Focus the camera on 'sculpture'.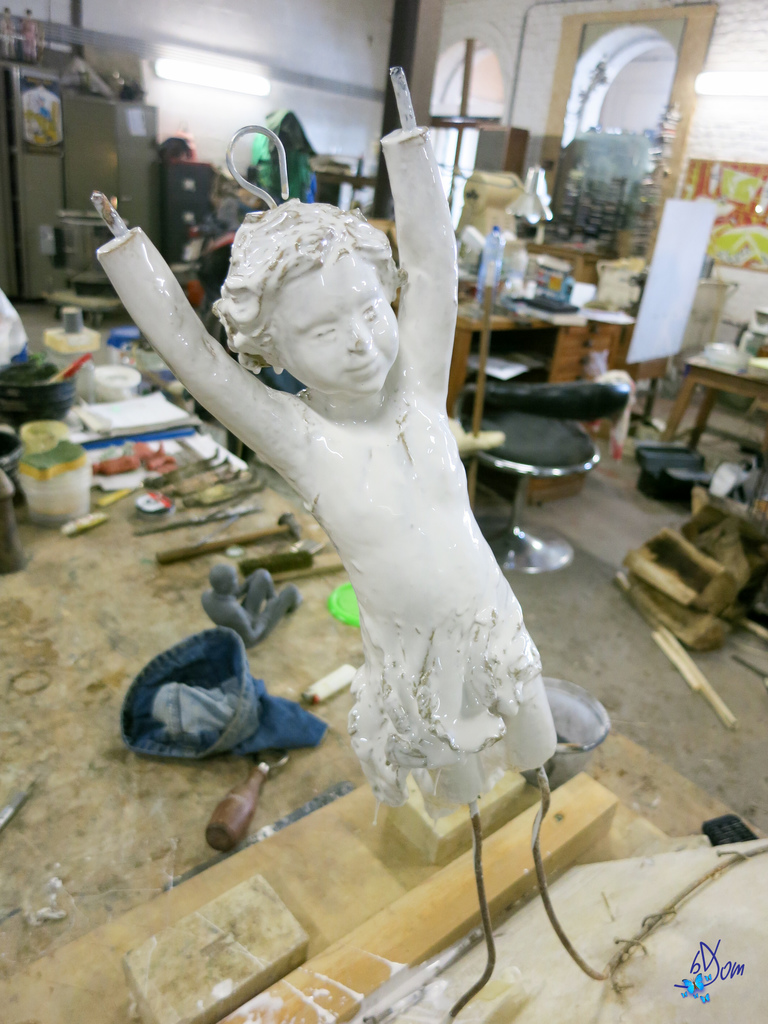
Focus region: detection(141, 116, 625, 860).
